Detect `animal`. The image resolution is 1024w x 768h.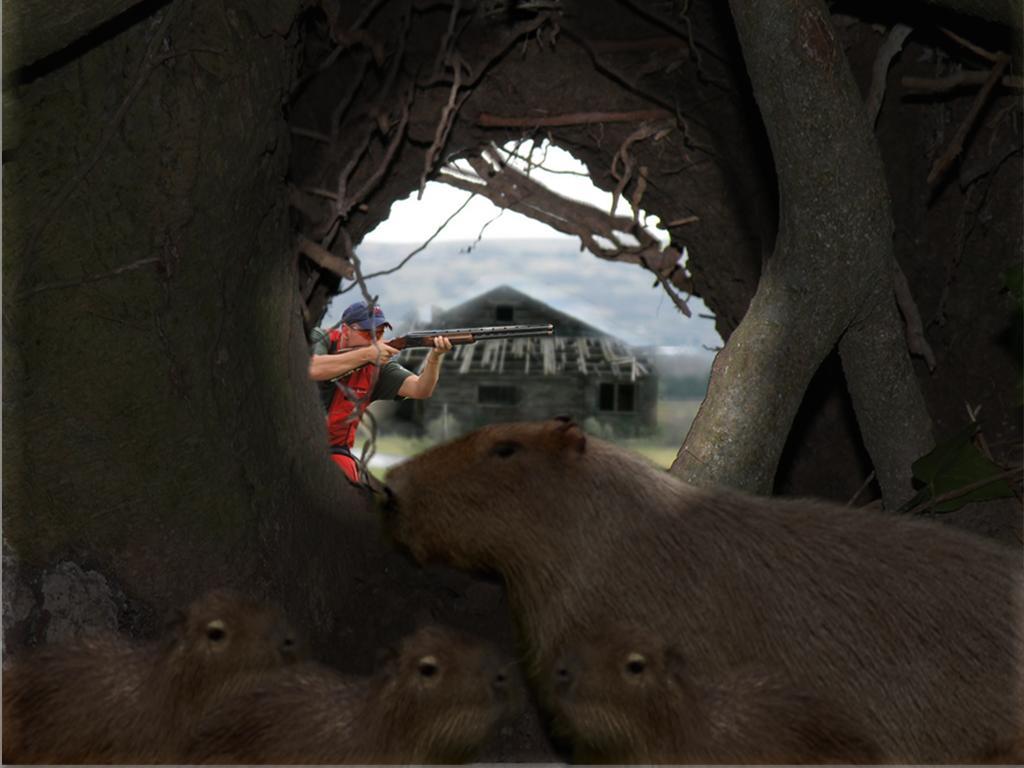
{"x1": 381, "y1": 414, "x2": 1022, "y2": 766}.
